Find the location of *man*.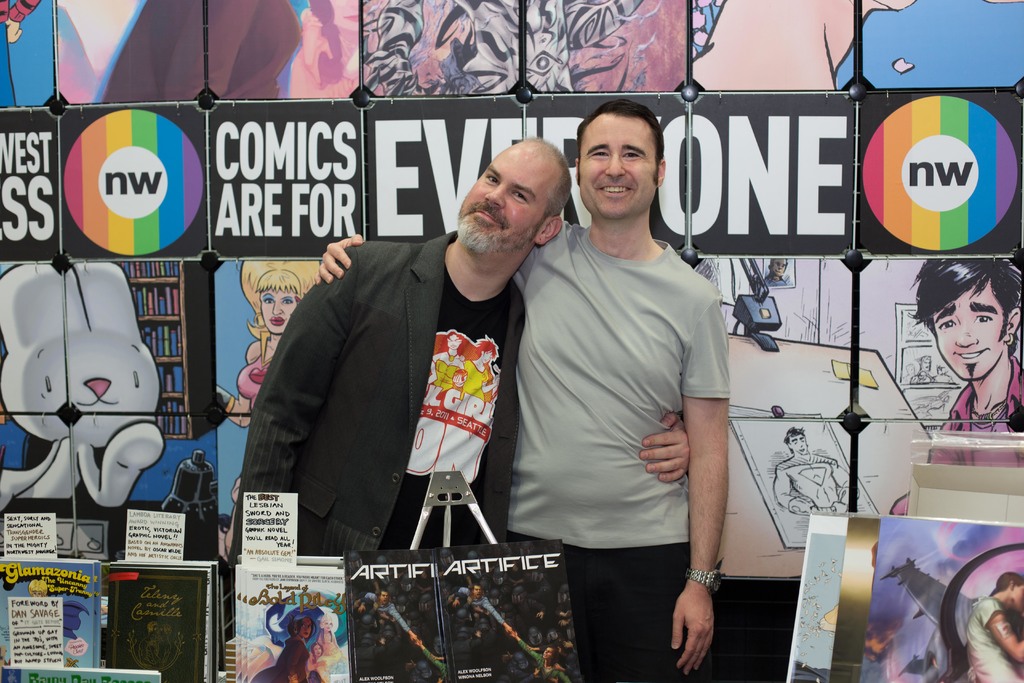
Location: x1=311 y1=103 x2=729 y2=682.
